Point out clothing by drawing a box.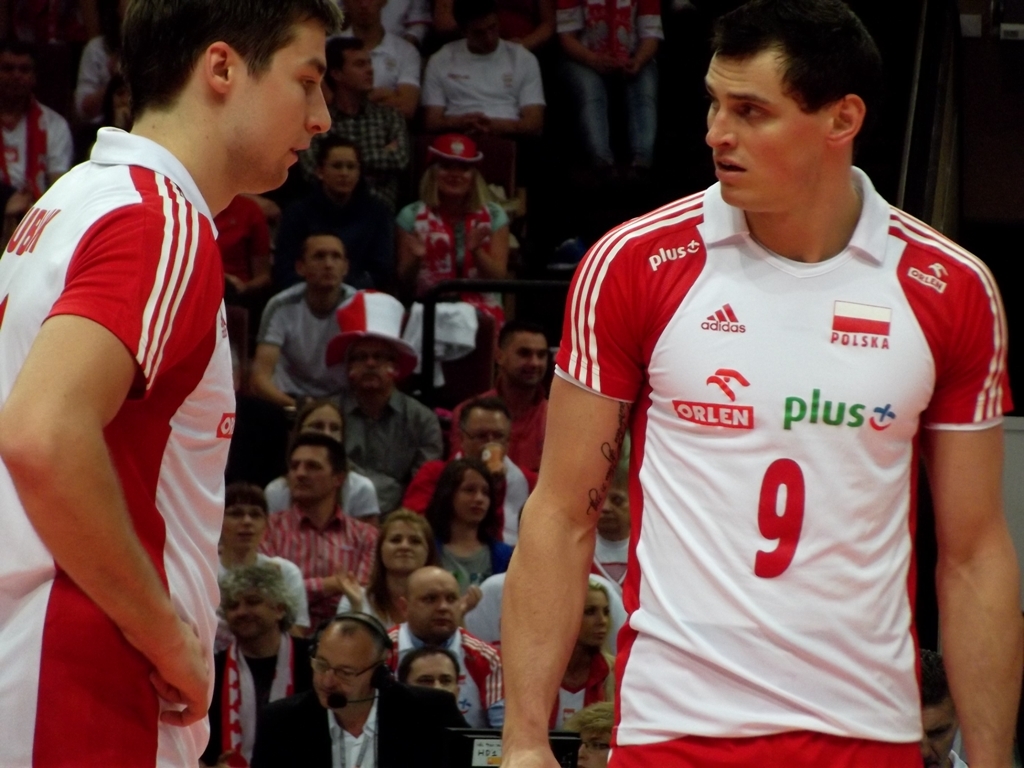
box(257, 279, 362, 493).
